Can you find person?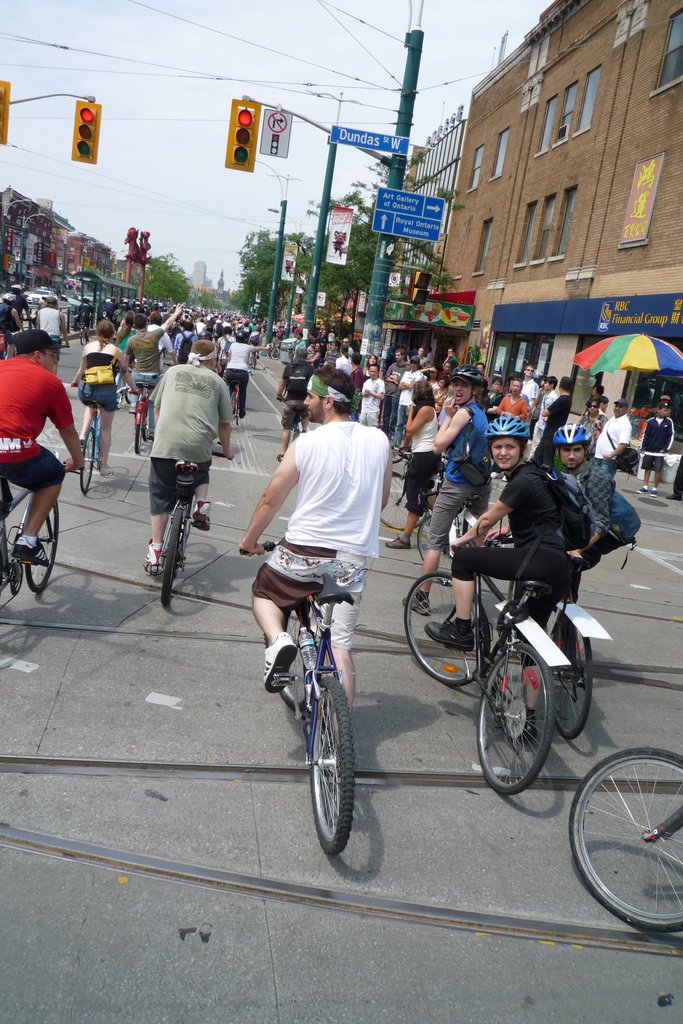
Yes, bounding box: 230/332/262/422.
